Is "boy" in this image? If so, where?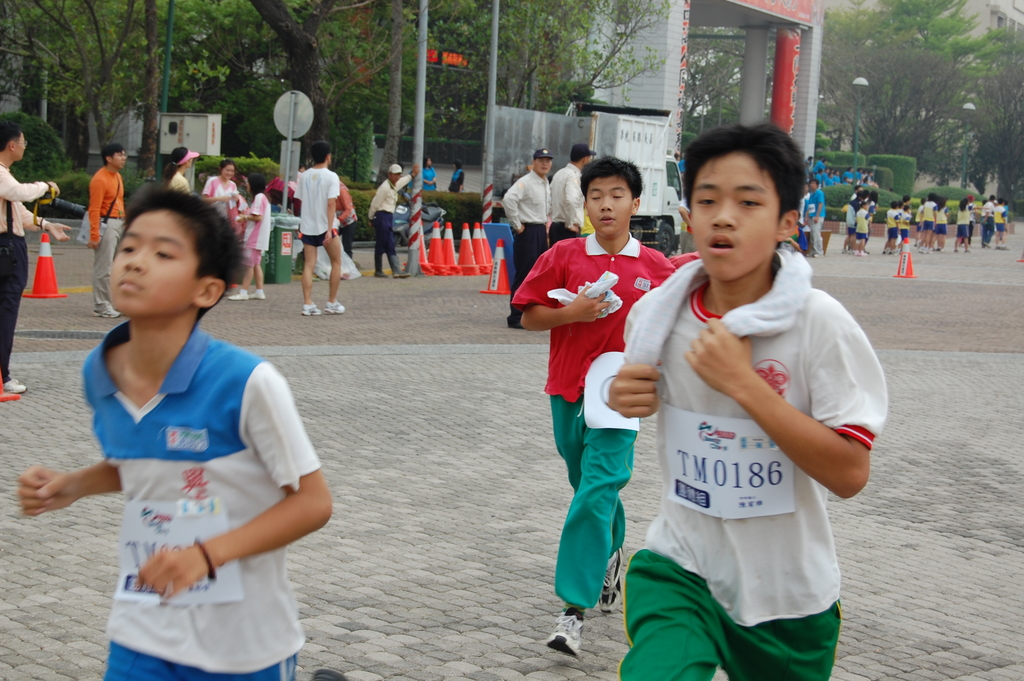
Yes, at l=617, t=124, r=878, b=676.
